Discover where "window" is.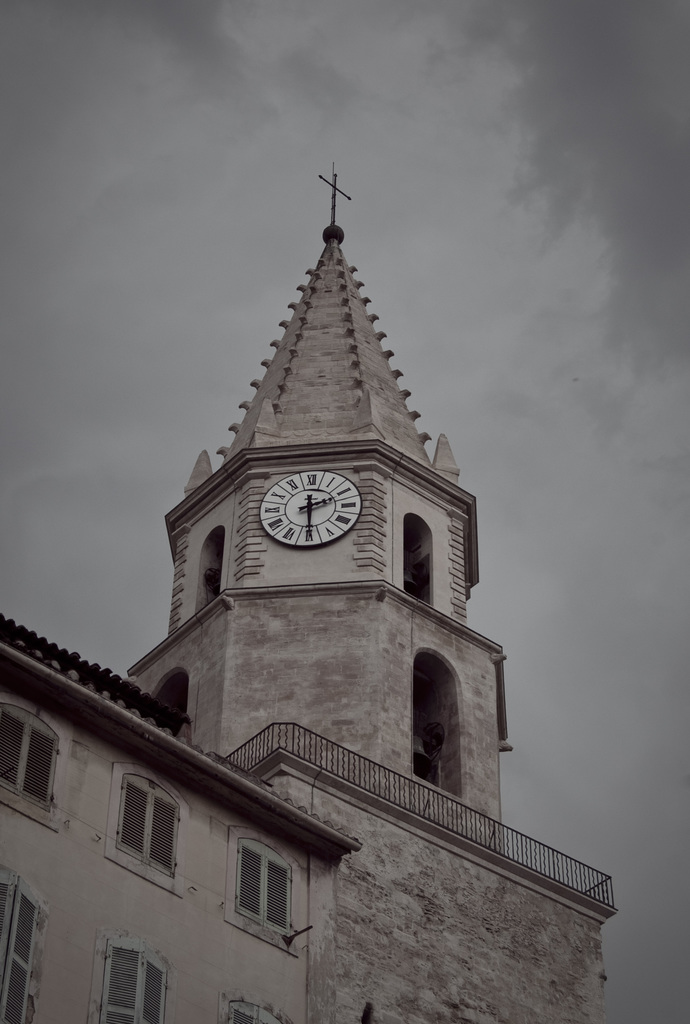
Discovered at l=110, t=756, r=187, b=900.
